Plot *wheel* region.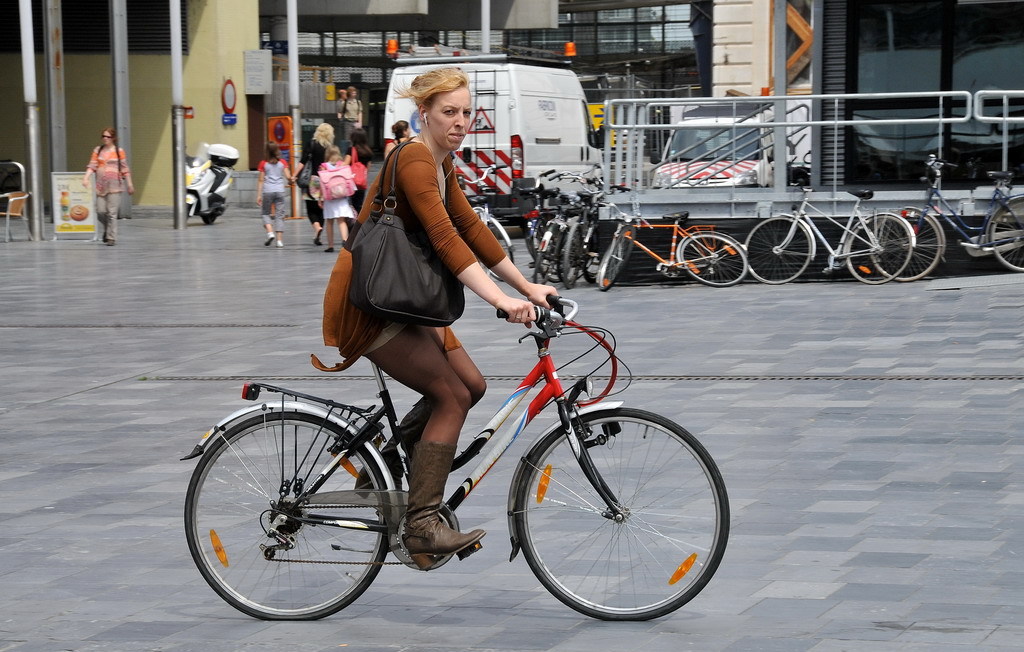
Plotted at x1=746 y1=215 x2=811 y2=285.
